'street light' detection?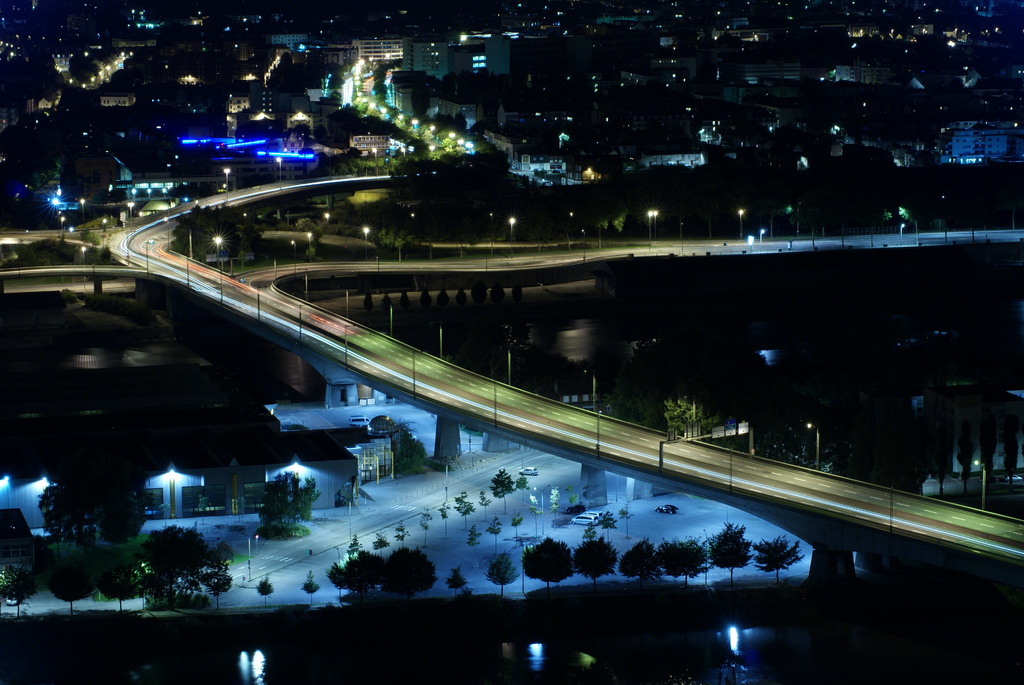
x1=305 y1=231 x2=312 y2=265
